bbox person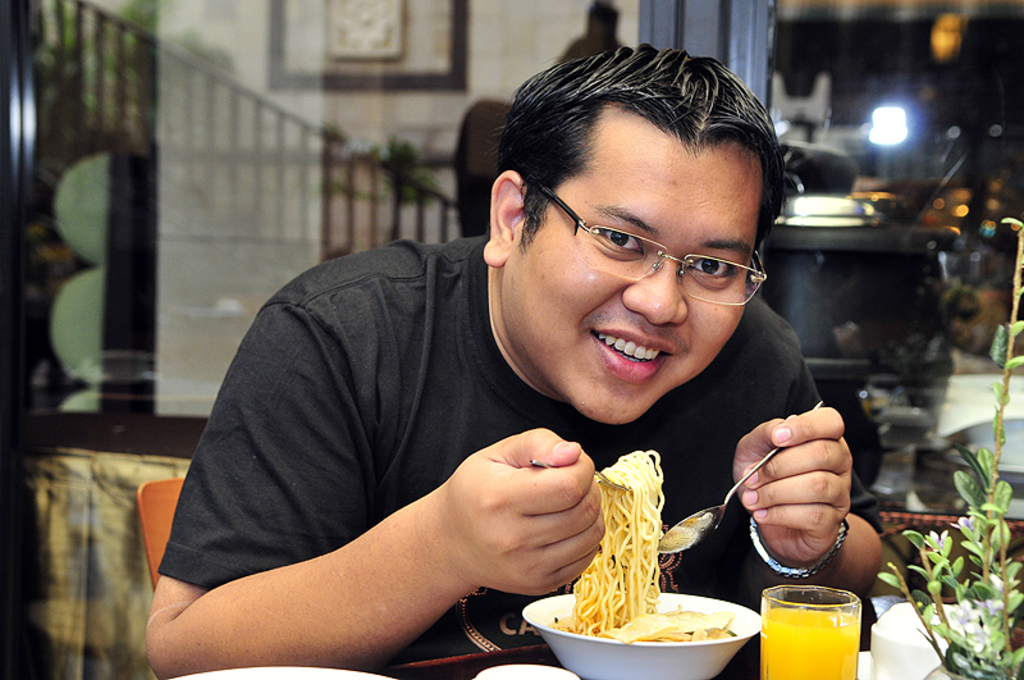
x1=183 y1=28 x2=906 y2=679
